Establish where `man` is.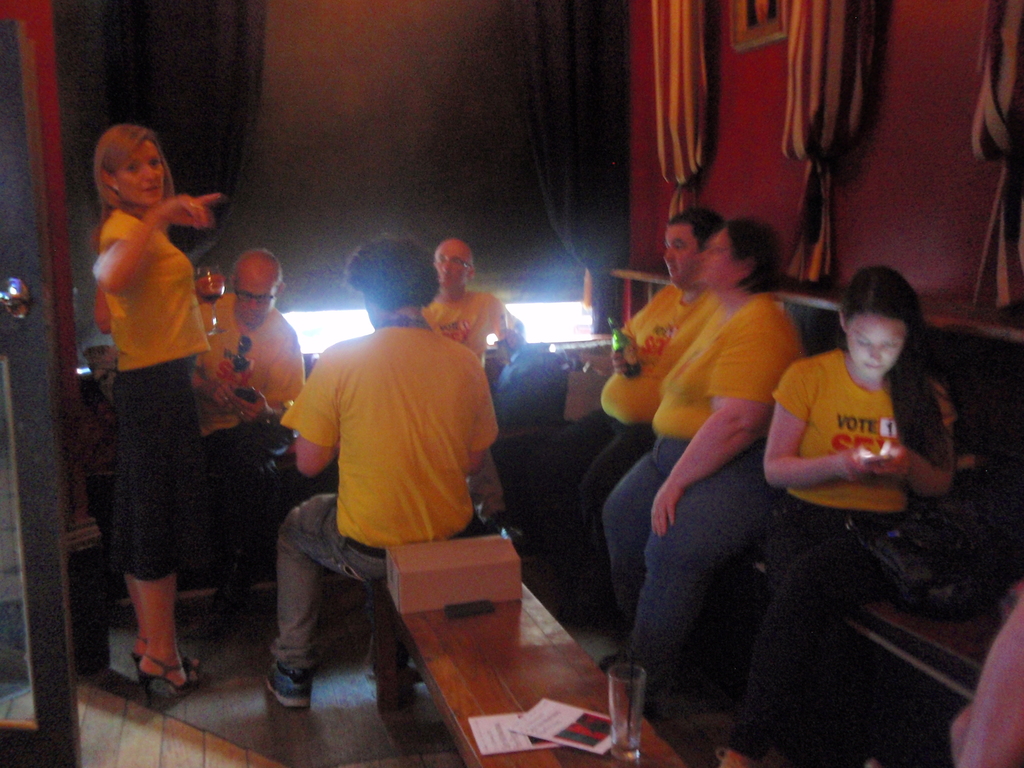
Established at <region>255, 232, 504, 704</region>.
